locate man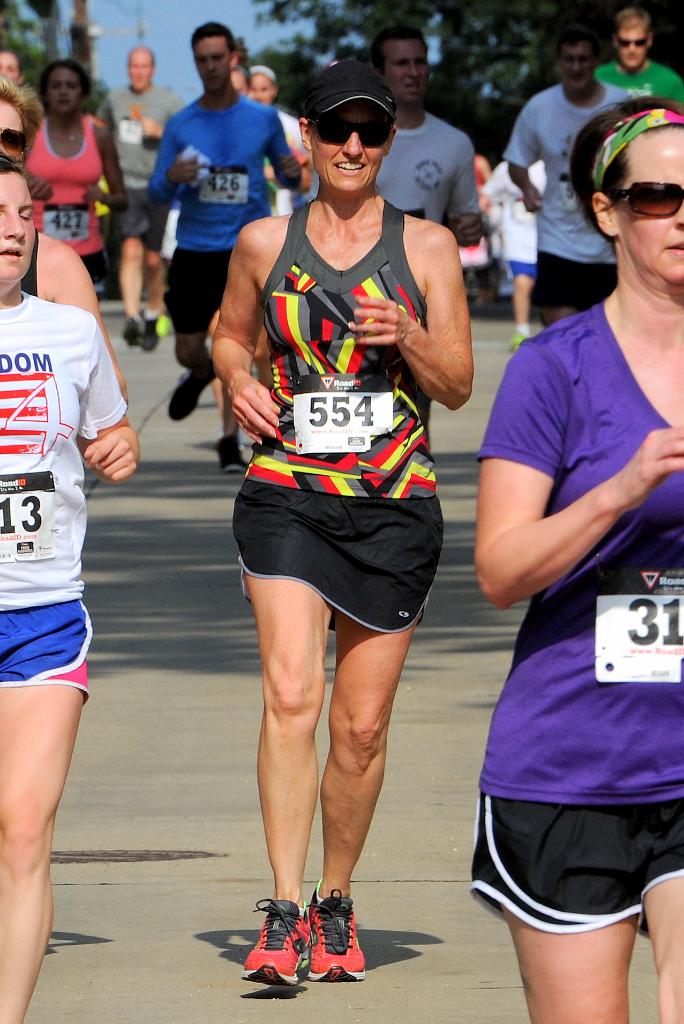
left=148, top=15, right=306, bottom=475
